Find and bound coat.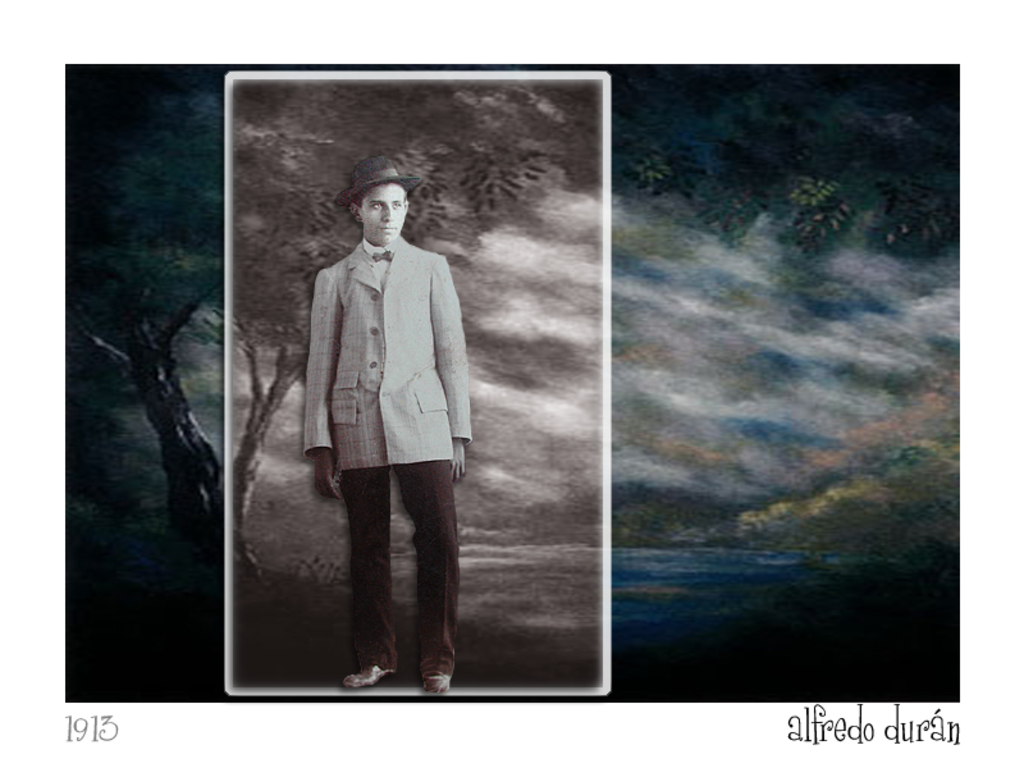
Bound: [left=301, top=210, right=483, bottom=488].
